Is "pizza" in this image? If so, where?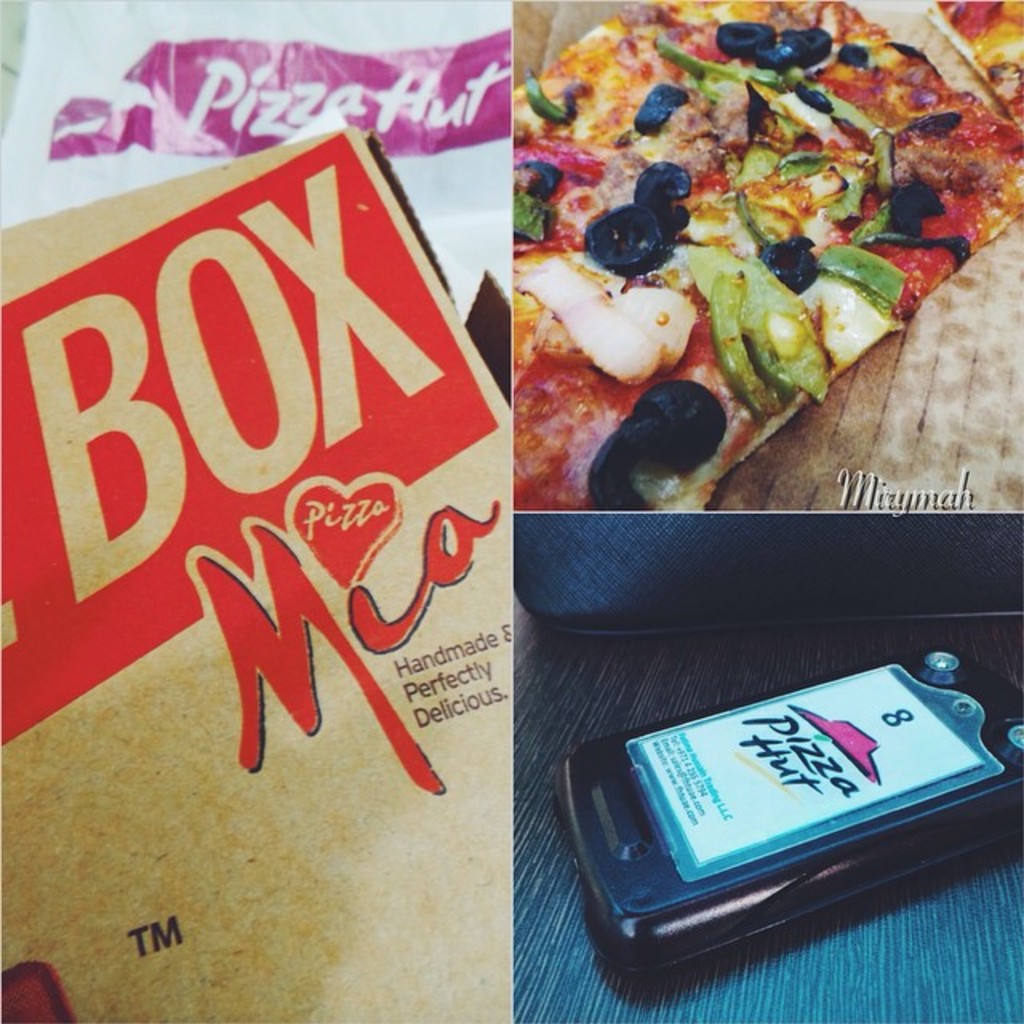
Yes, at Rect(509, 10, 979, 517).
